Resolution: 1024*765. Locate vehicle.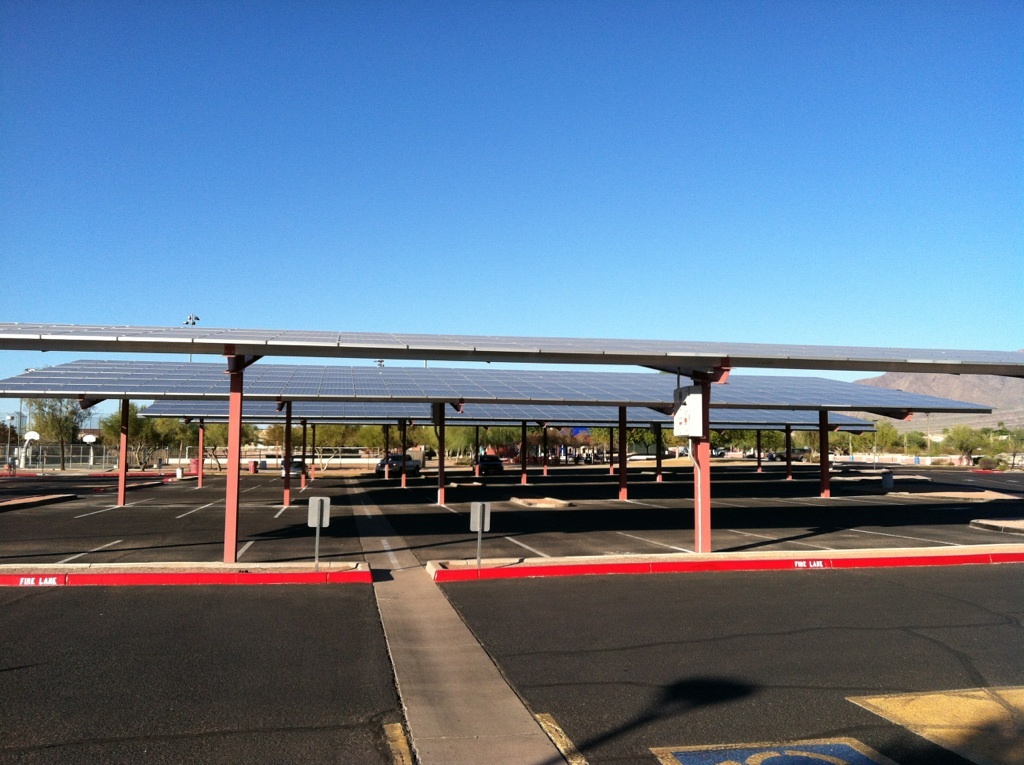
rect(381, 450, 405, 474).
